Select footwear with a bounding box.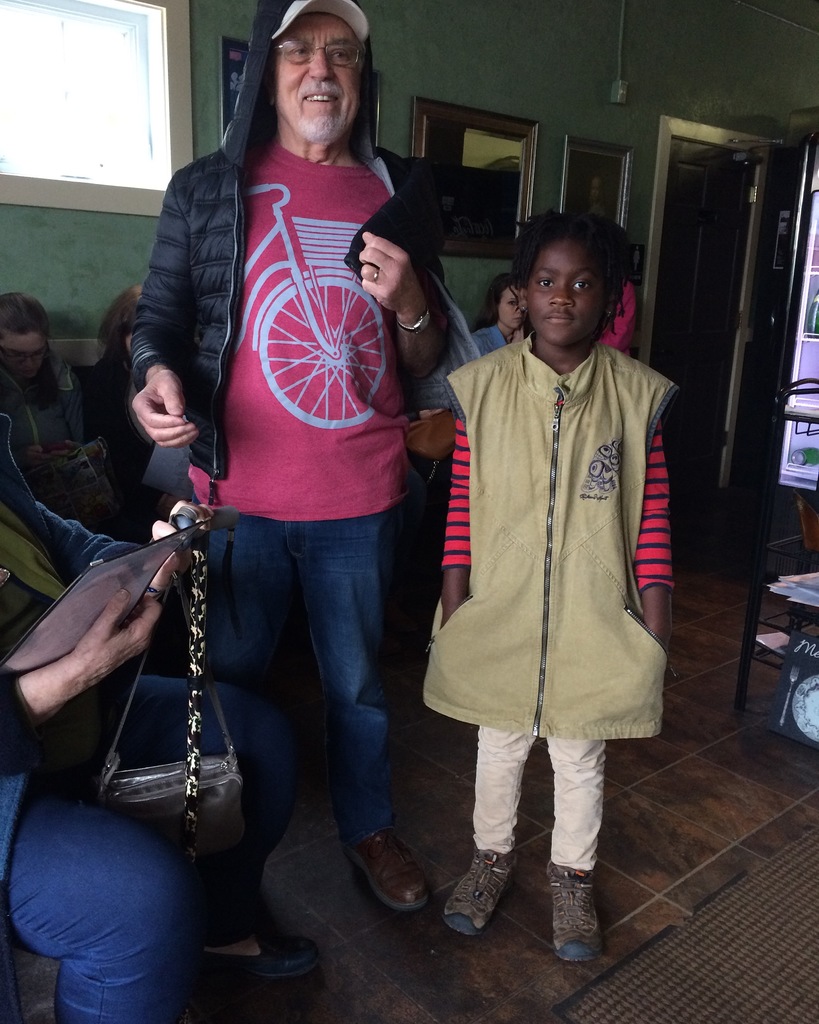
<box>355,829,431,923</box>.
